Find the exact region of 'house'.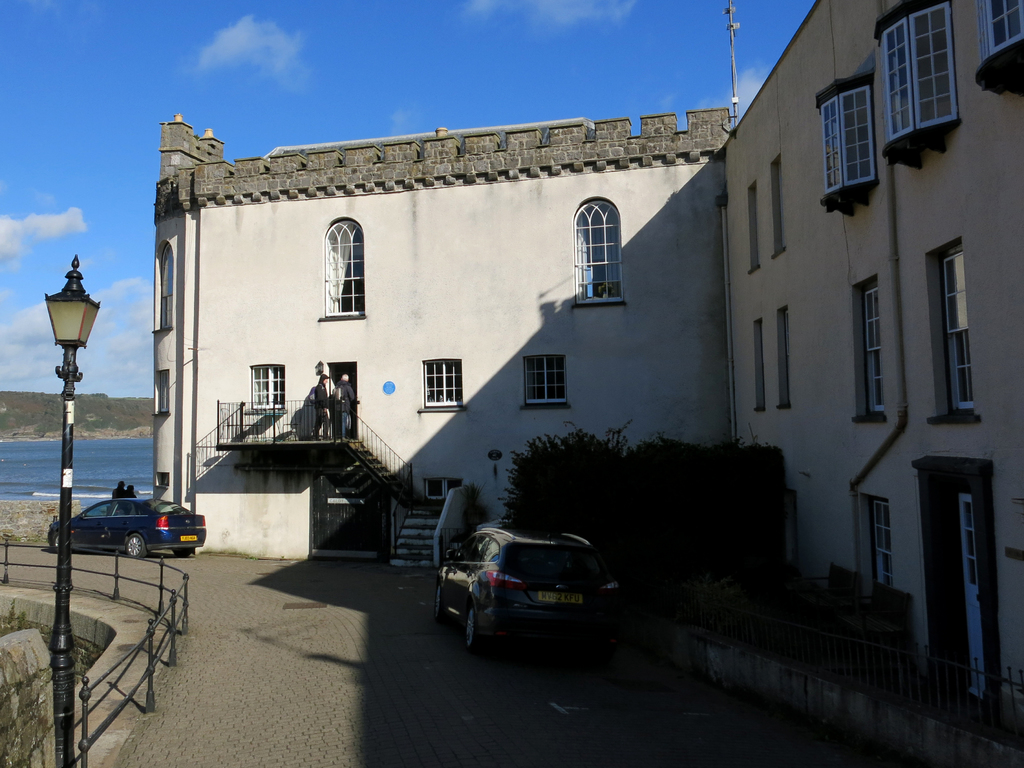
Exact region: x1=714, y1=1, x2=1023, y2=767.
